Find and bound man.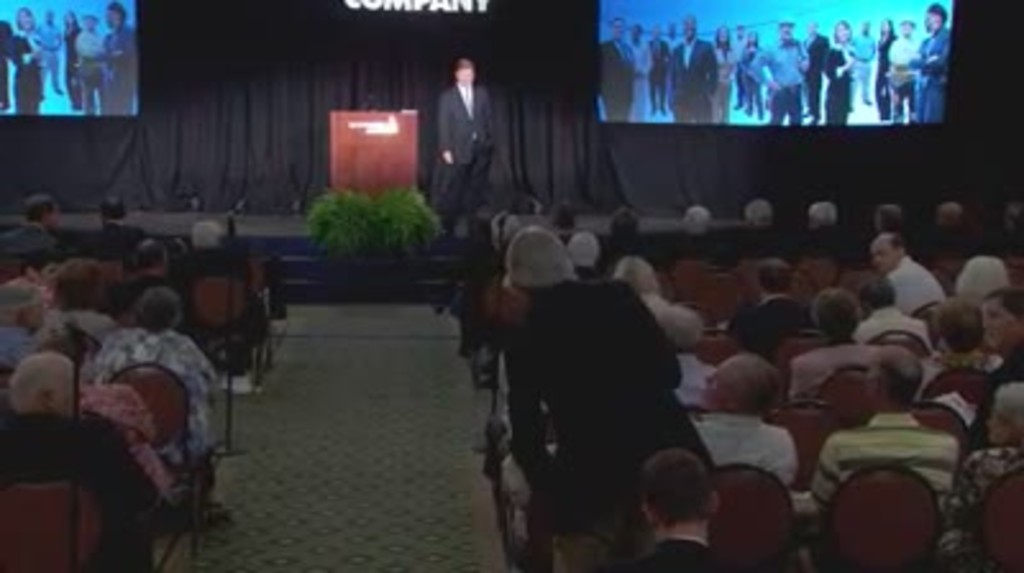
Bound: 796,15,824,123.
